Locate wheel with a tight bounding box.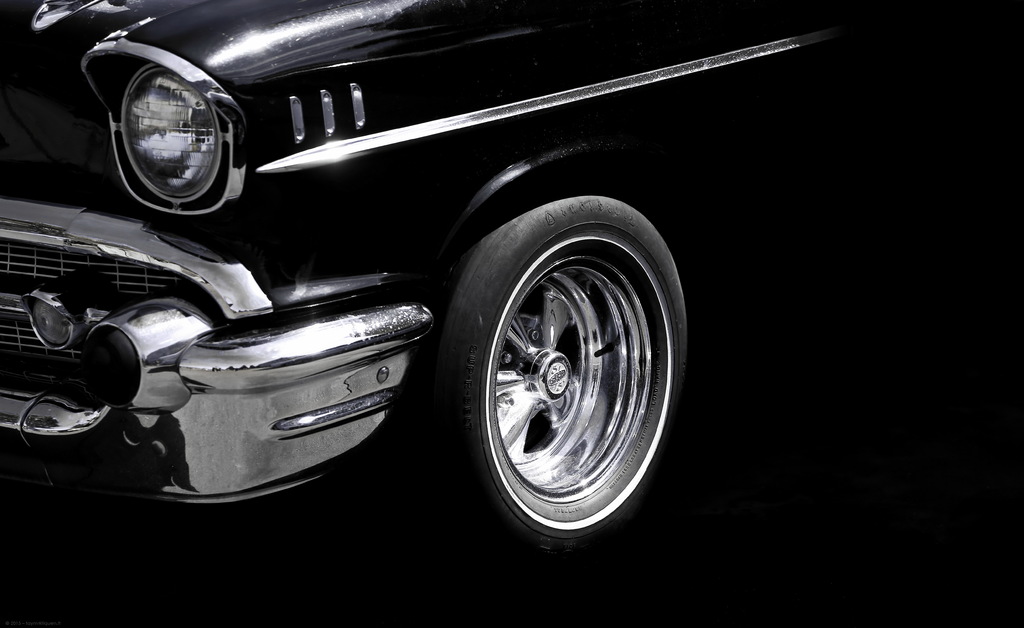
pyautogui.locateOnScreen(452, 177, 673, 545).
